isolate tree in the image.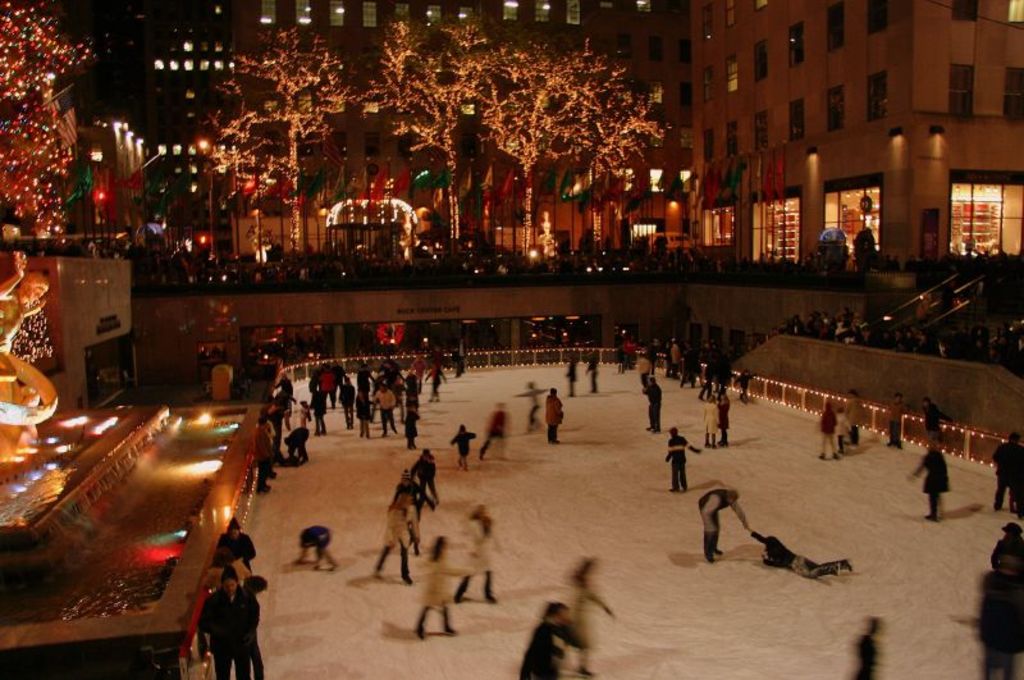
Isolated region: detection(344, 18, 494, 239).
